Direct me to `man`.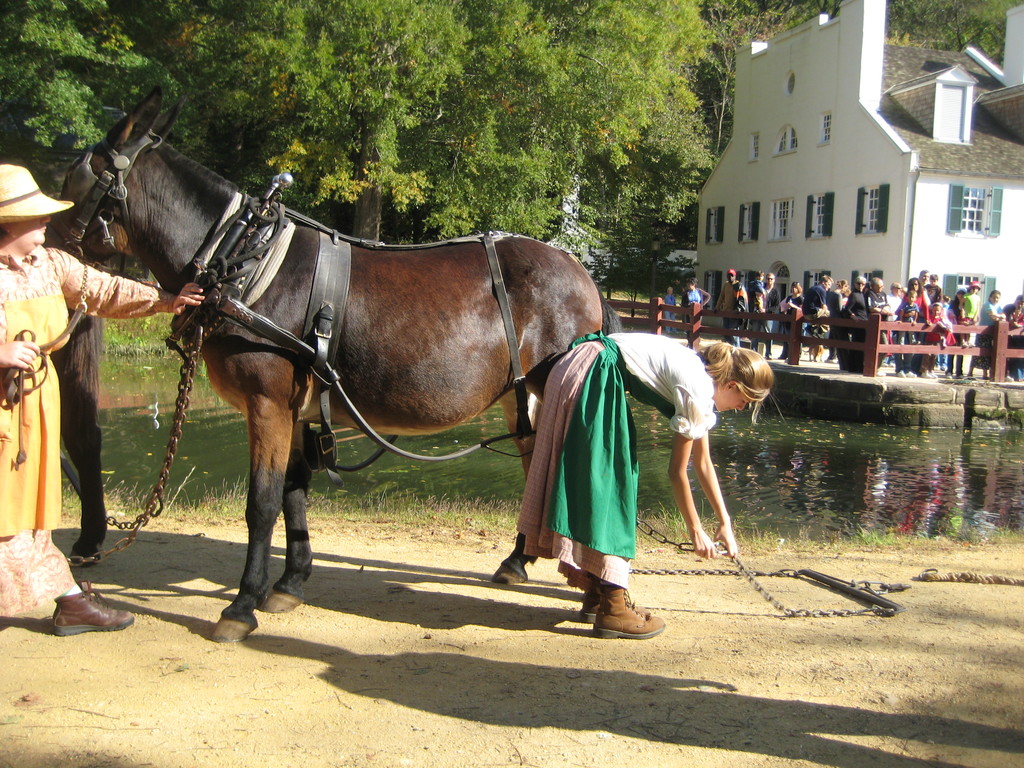
Direction: 716 268 746 345.
